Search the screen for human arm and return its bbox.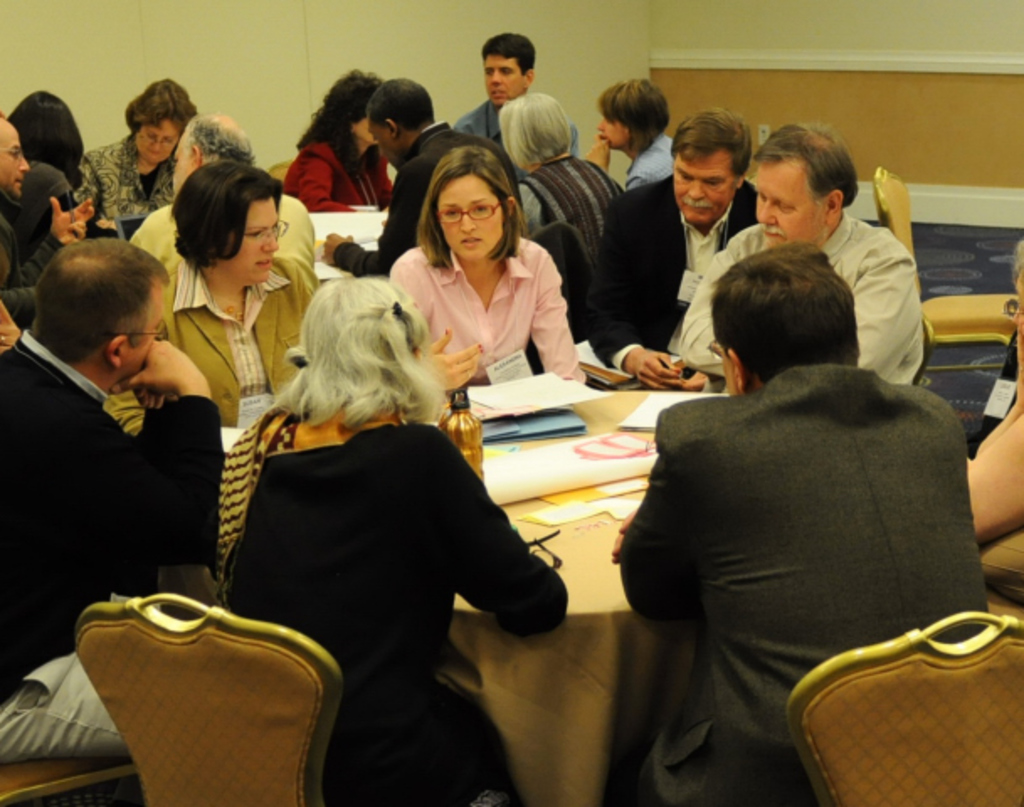
Found: 595, 185, 705, 397.
